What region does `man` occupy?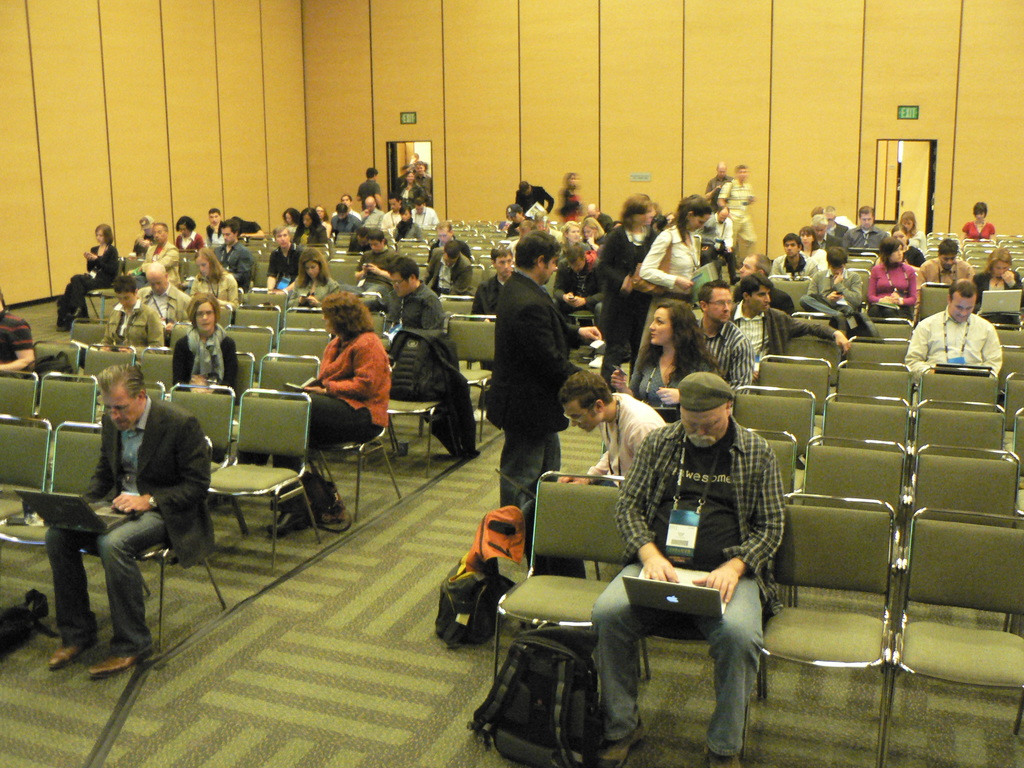
[215,219,253,289].
